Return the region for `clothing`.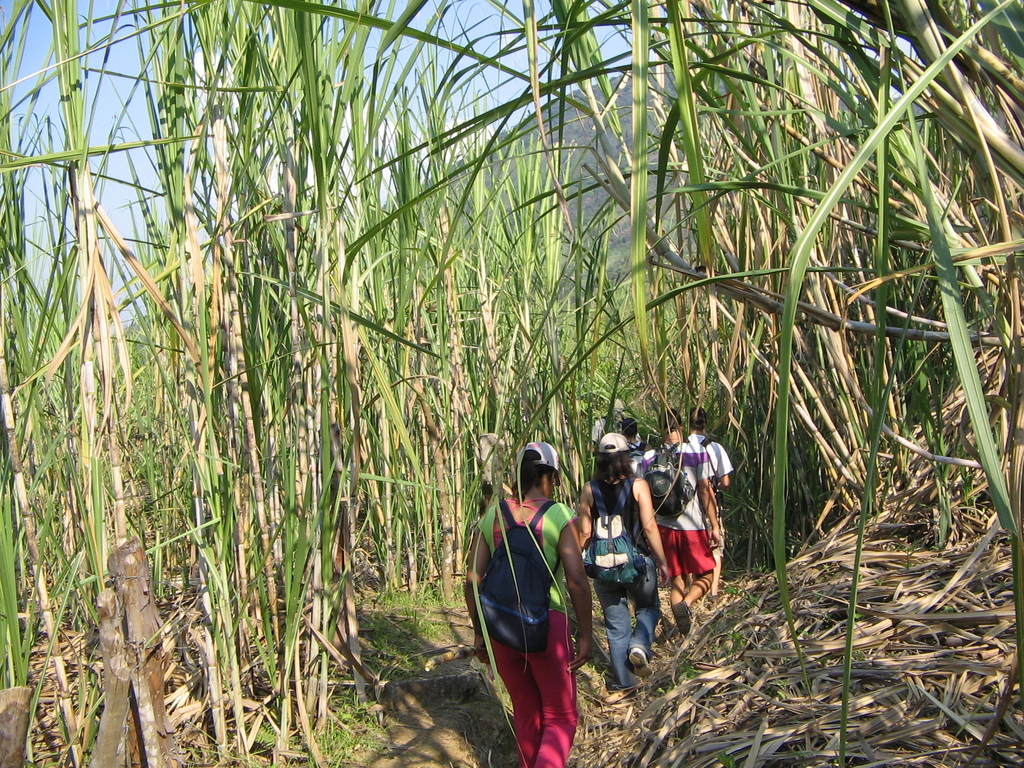
[x1=589, y1=476, x2=654, y2=680].
